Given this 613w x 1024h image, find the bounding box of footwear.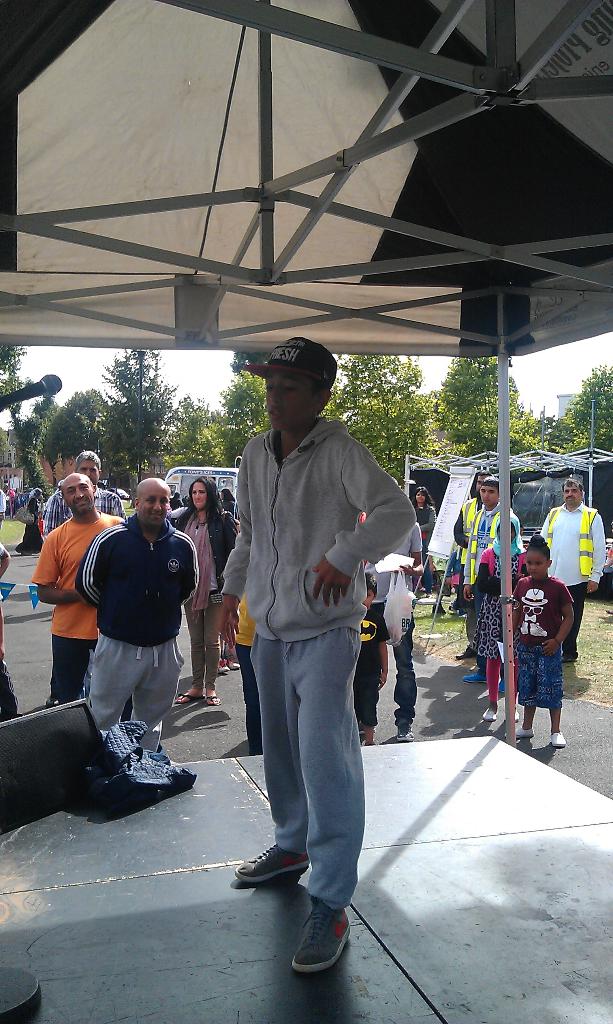
[552,730,564,751].
